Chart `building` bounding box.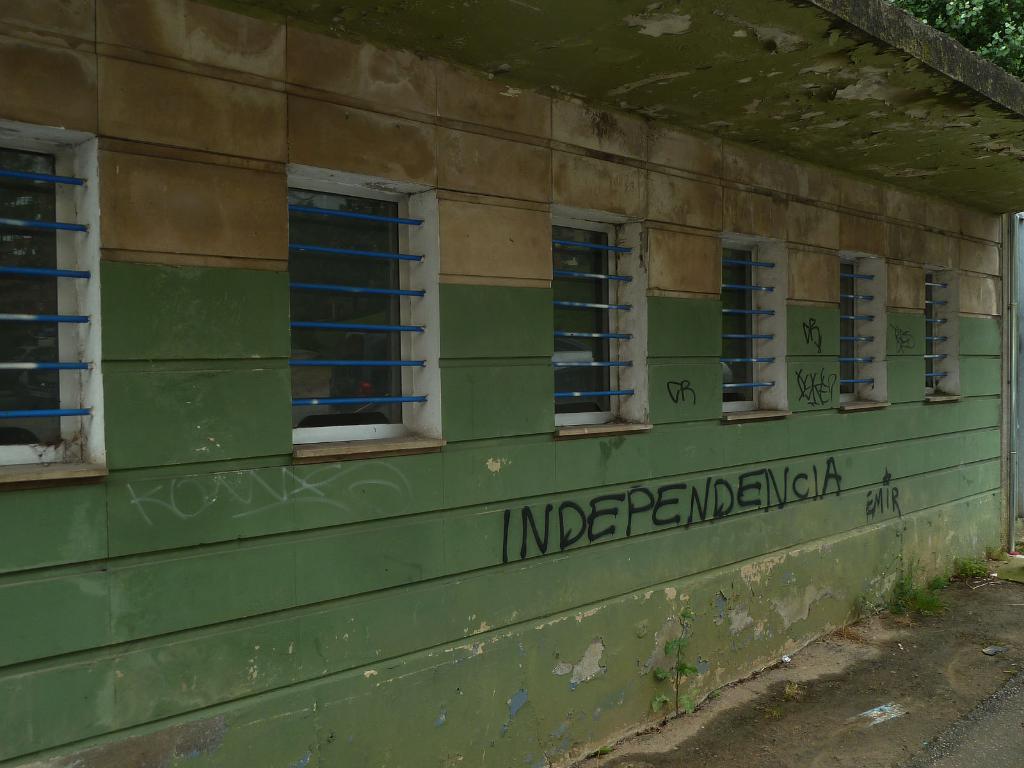
Charted: crop(1, 0, 1022, 765).
